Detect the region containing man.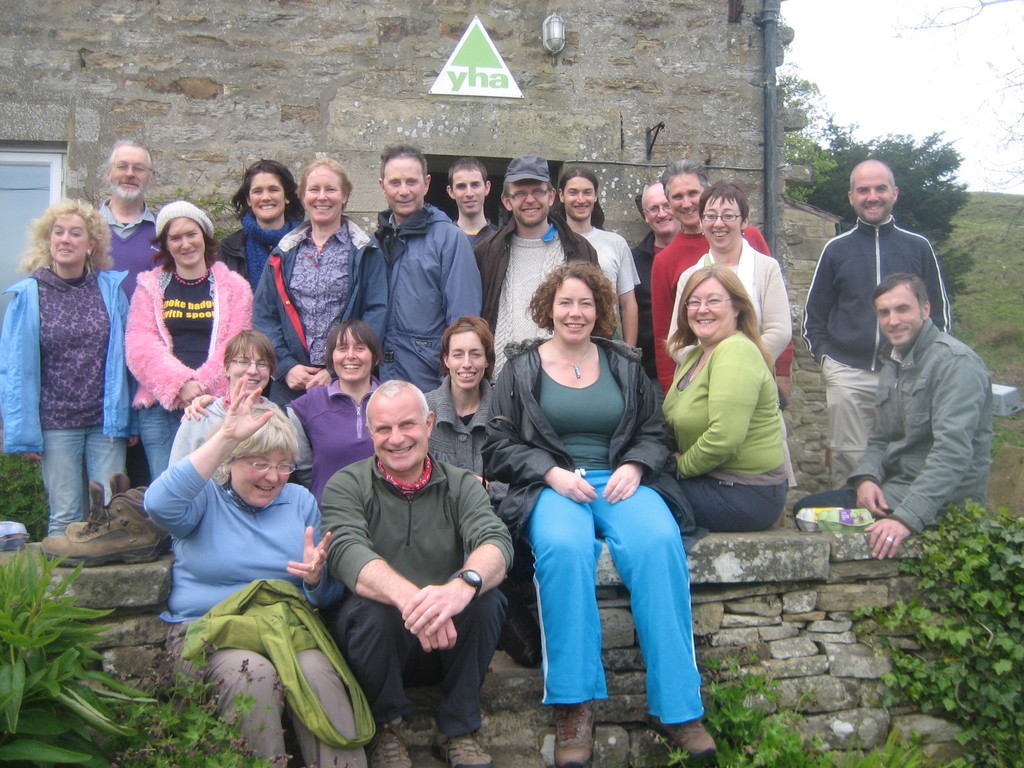
[left=88, top=140, right=197, bottom=500].
